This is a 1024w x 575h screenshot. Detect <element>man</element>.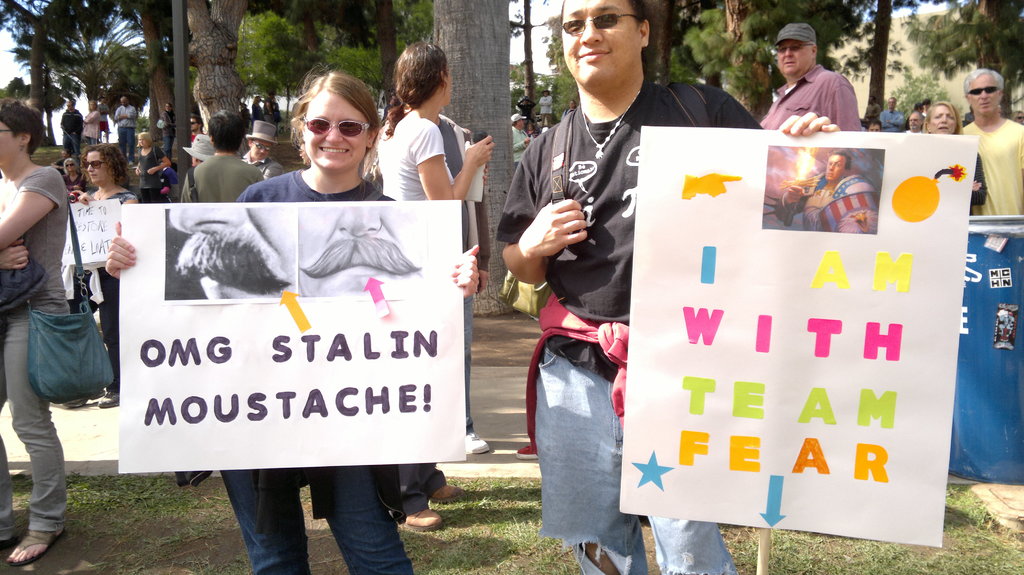
[left=761, top=24, right=858, bottom=126].
